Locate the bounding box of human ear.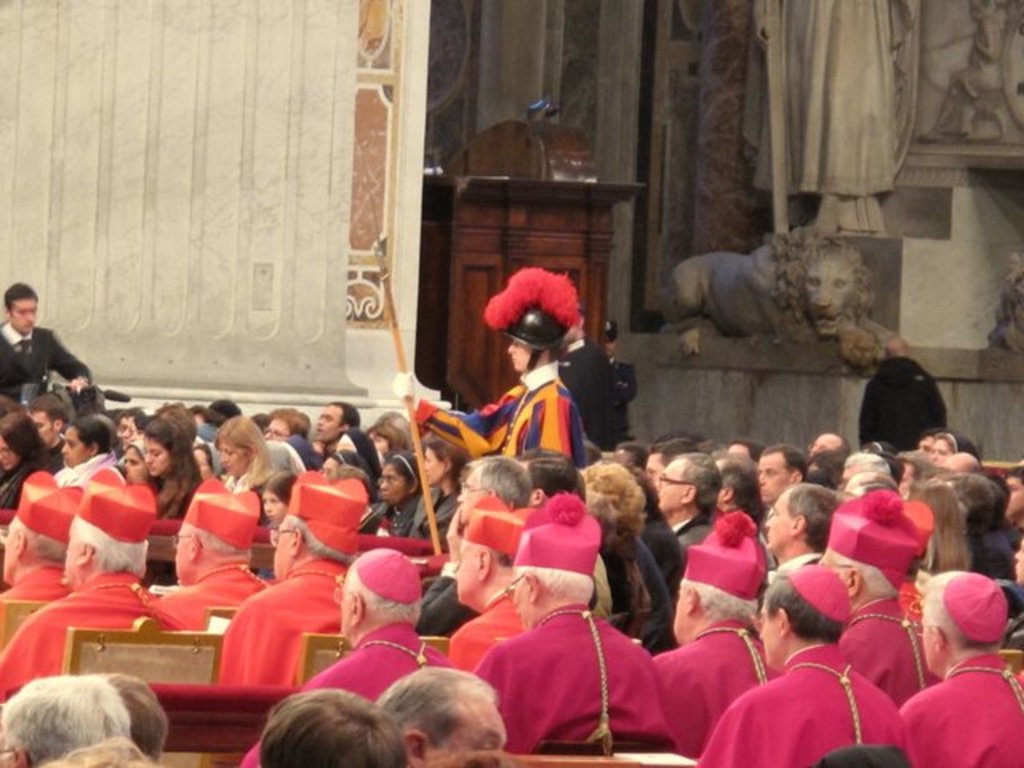
Bounding box: x1=530, y1=490, x2=542, y2=499.
